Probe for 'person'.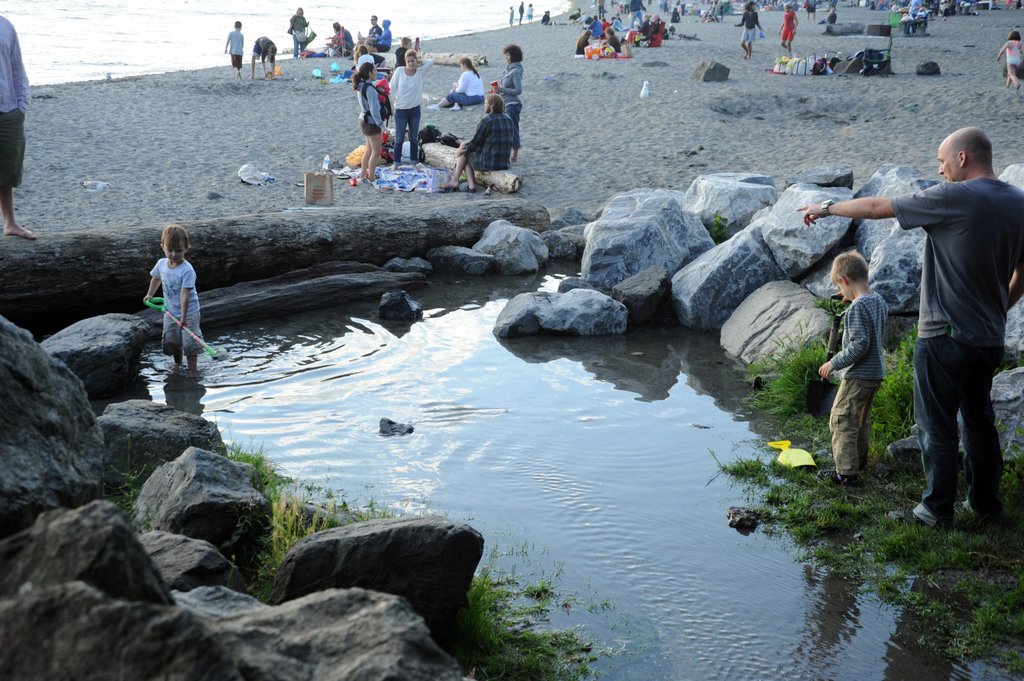
Probe result: BBox(866, 0, 870, 9).
